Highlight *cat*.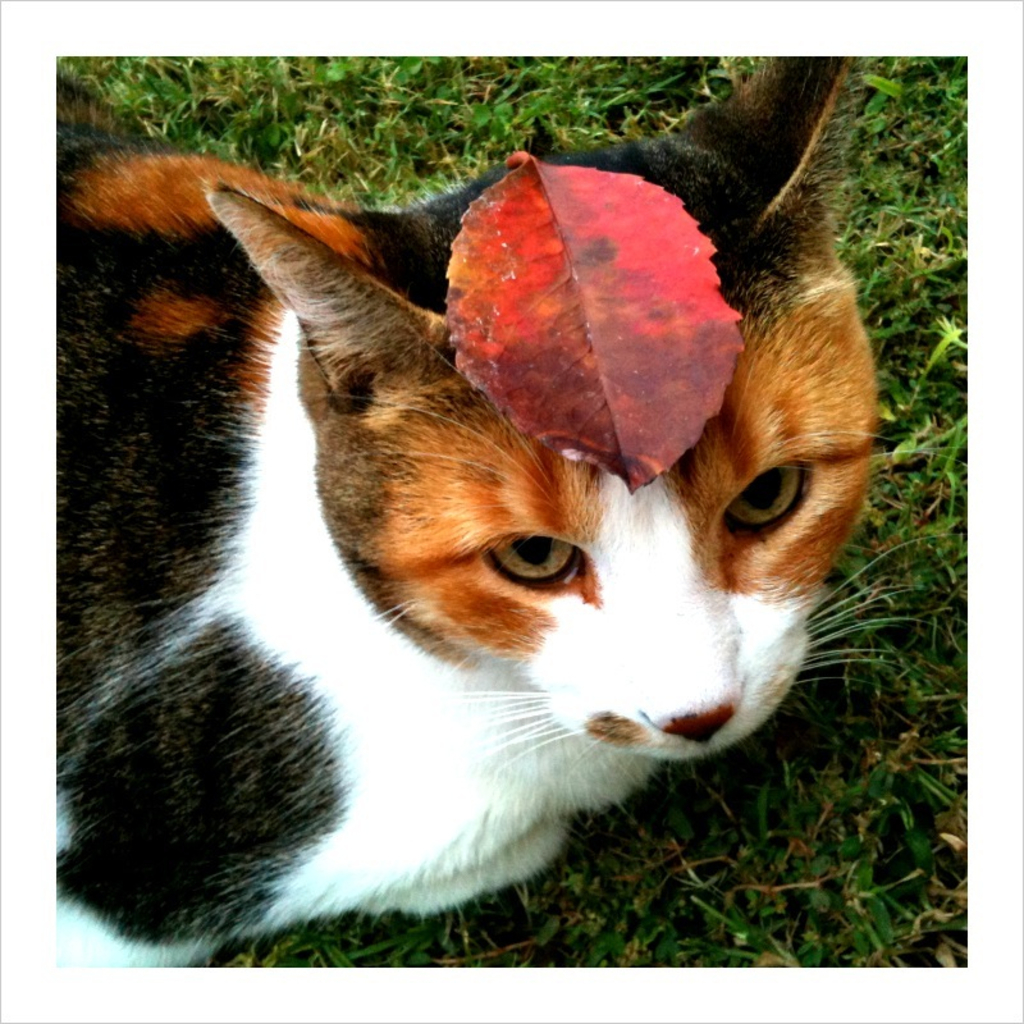
Highlighted region: box(52, 51, 966, 970).
